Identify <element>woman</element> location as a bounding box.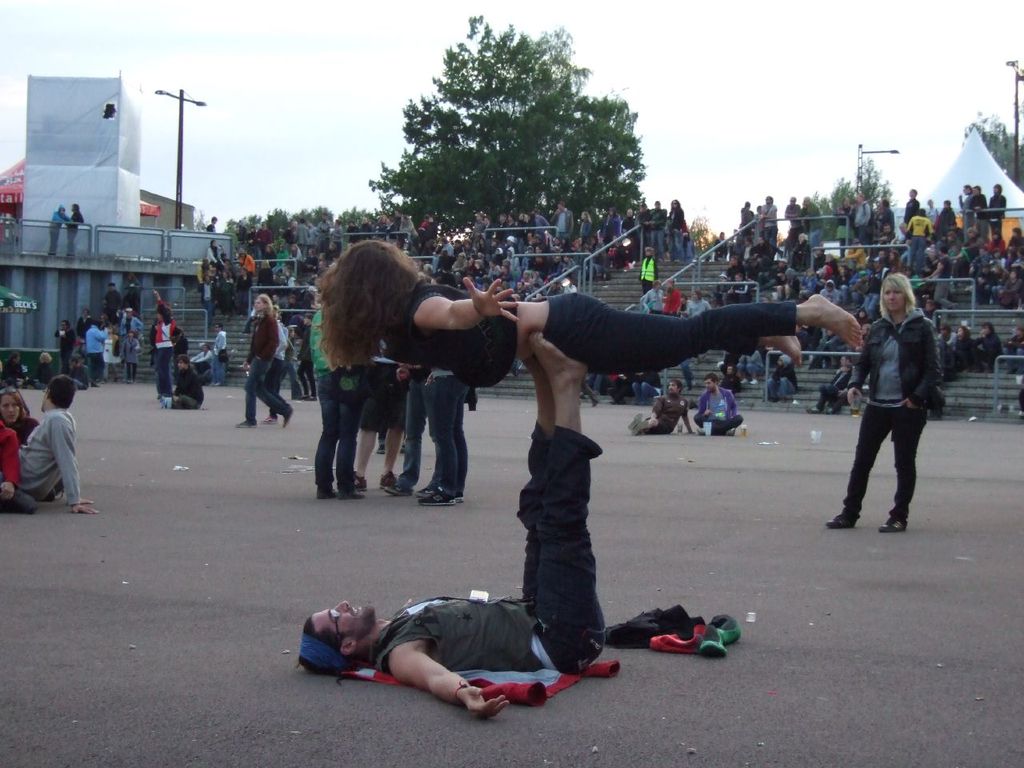
(left=0, top=382, right=49, bottom=447).
